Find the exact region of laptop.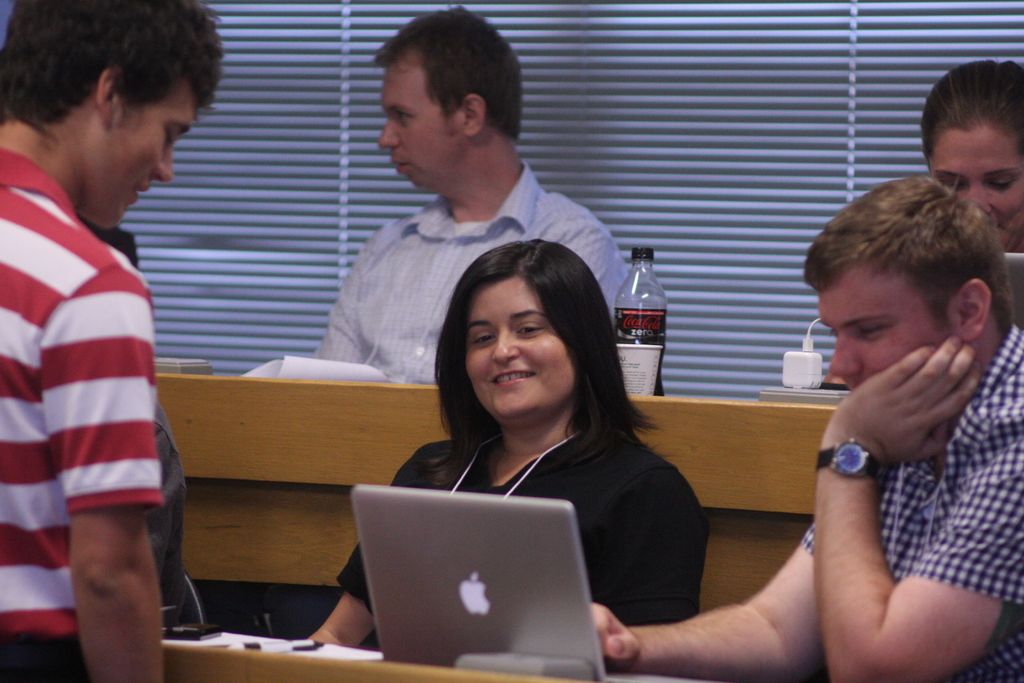
Exact region: 344,477,625,680.
